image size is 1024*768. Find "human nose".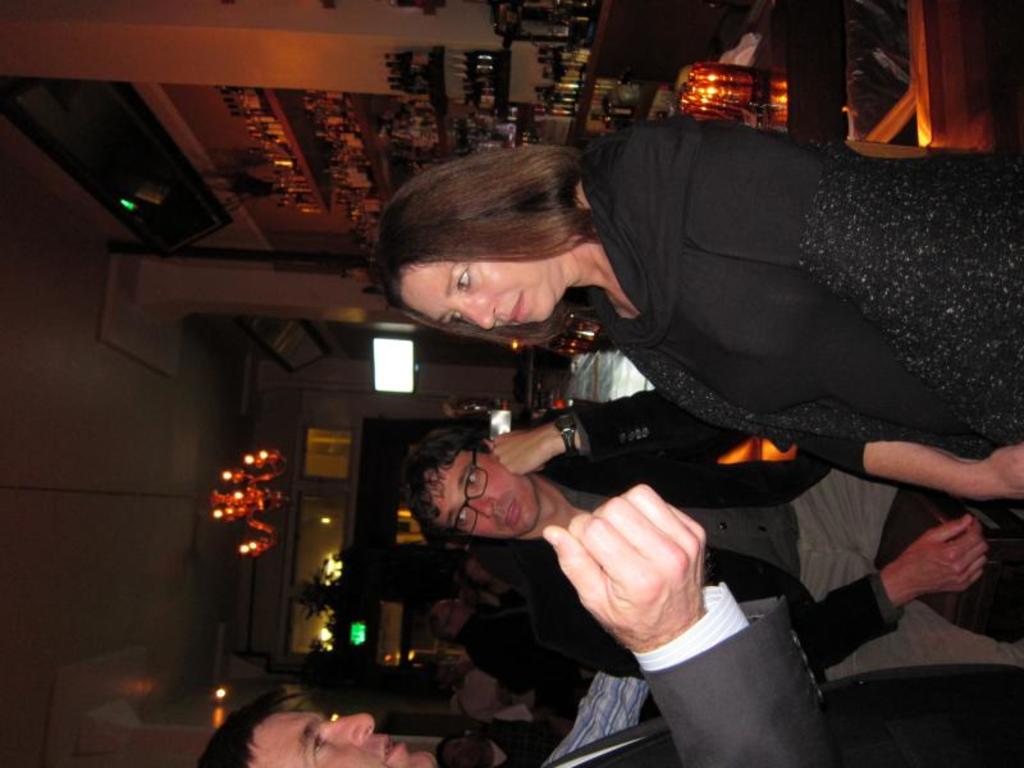
{"left": 470, "top": 499, "right": 498, "bottom": 522}.
